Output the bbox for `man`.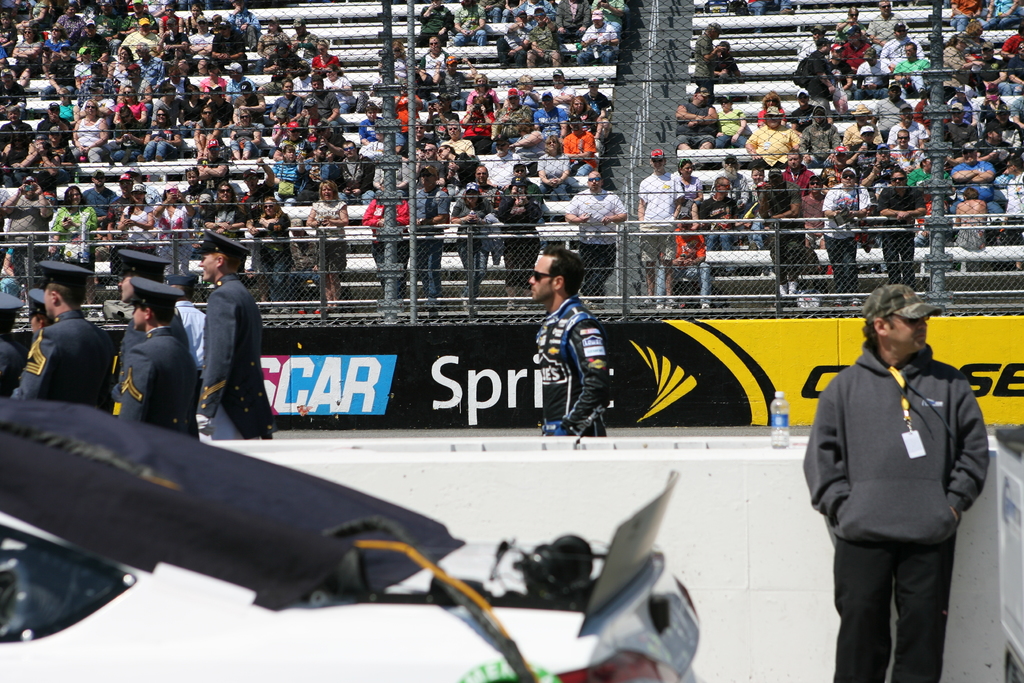
box(303, 75, 345, 135).
